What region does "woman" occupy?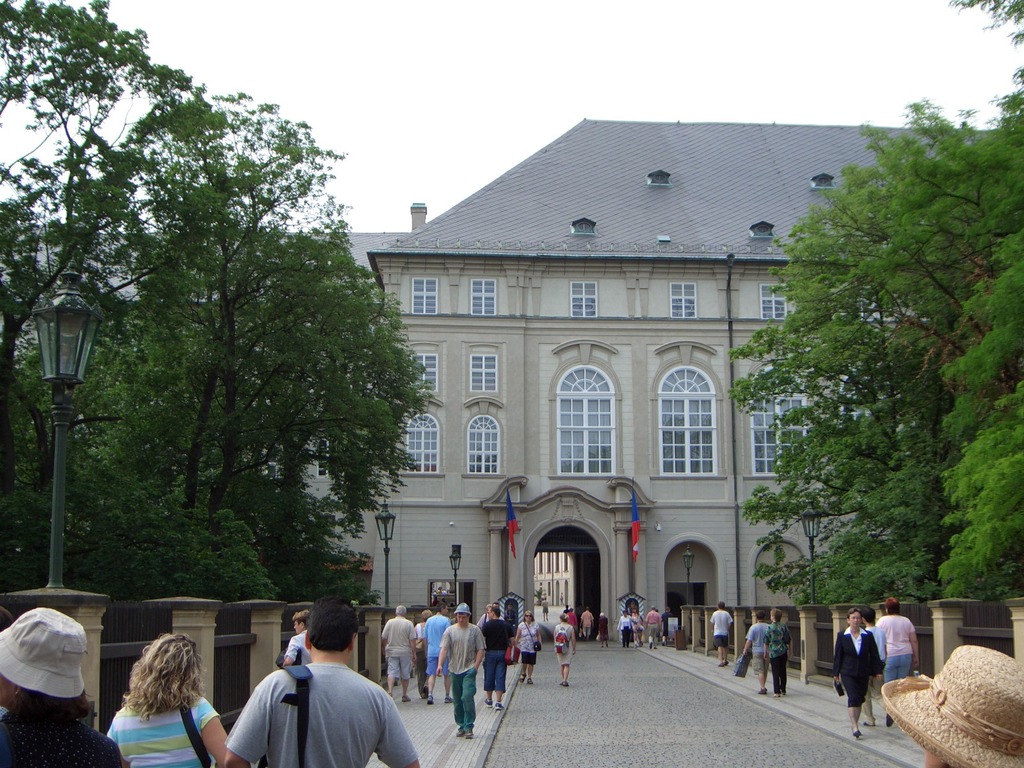
bbox=(94, 641, 213, 757).
